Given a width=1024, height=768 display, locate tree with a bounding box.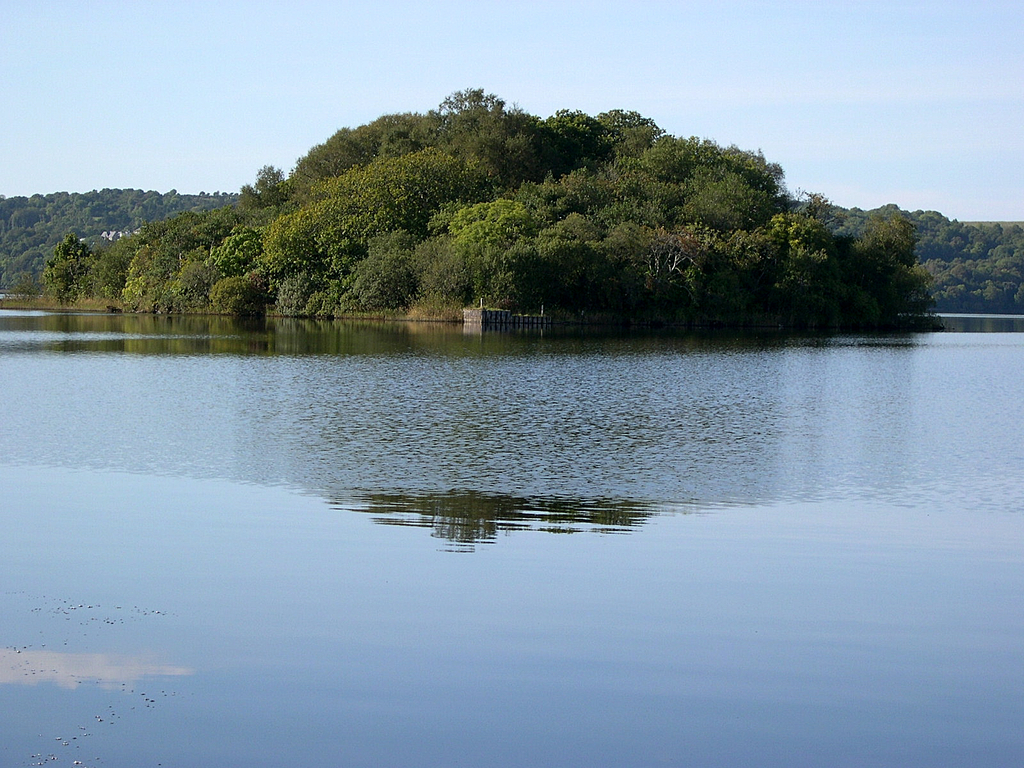
Located: left=598, top=106, right=659, bottom=156.
